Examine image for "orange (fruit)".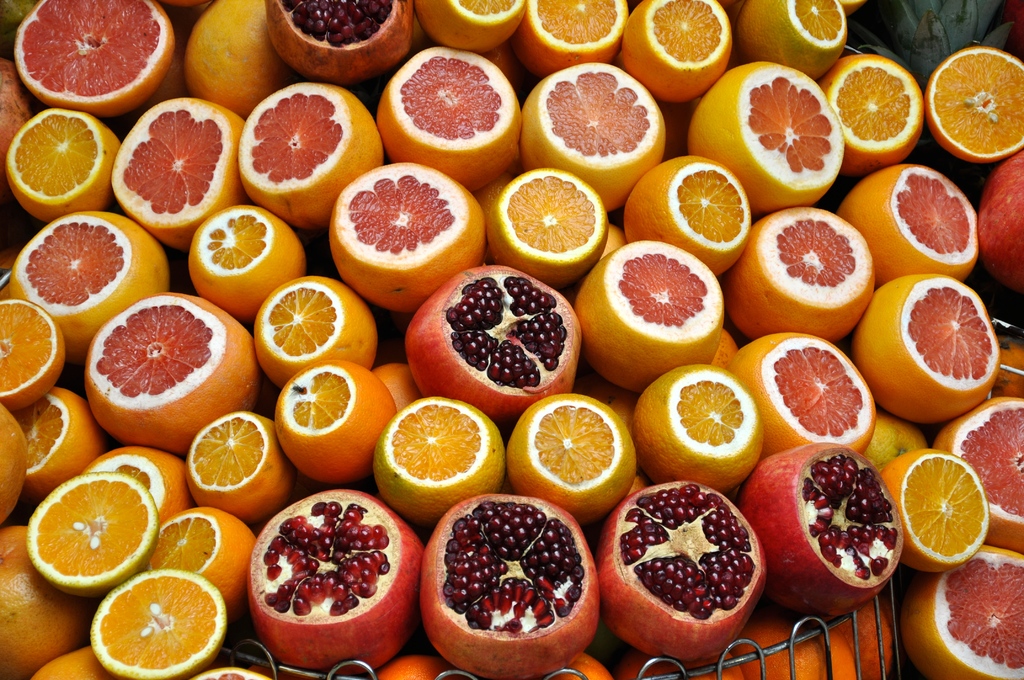
Examination result: (255,279,376,390).
